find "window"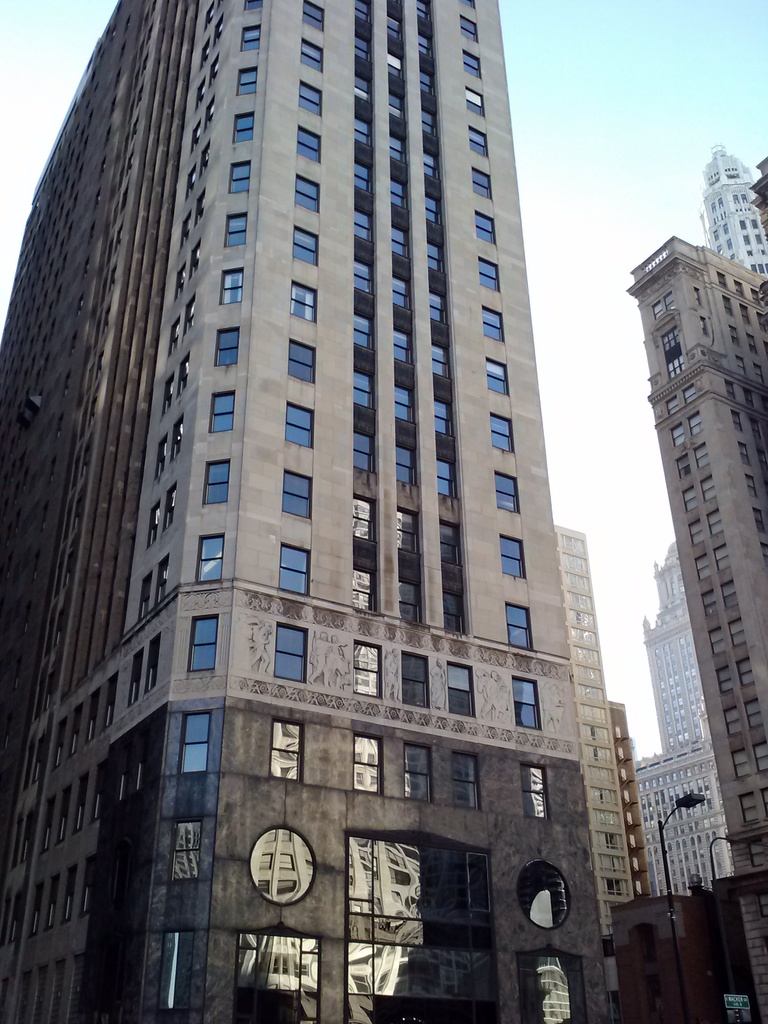
box=[463, 16, 478, 42]
